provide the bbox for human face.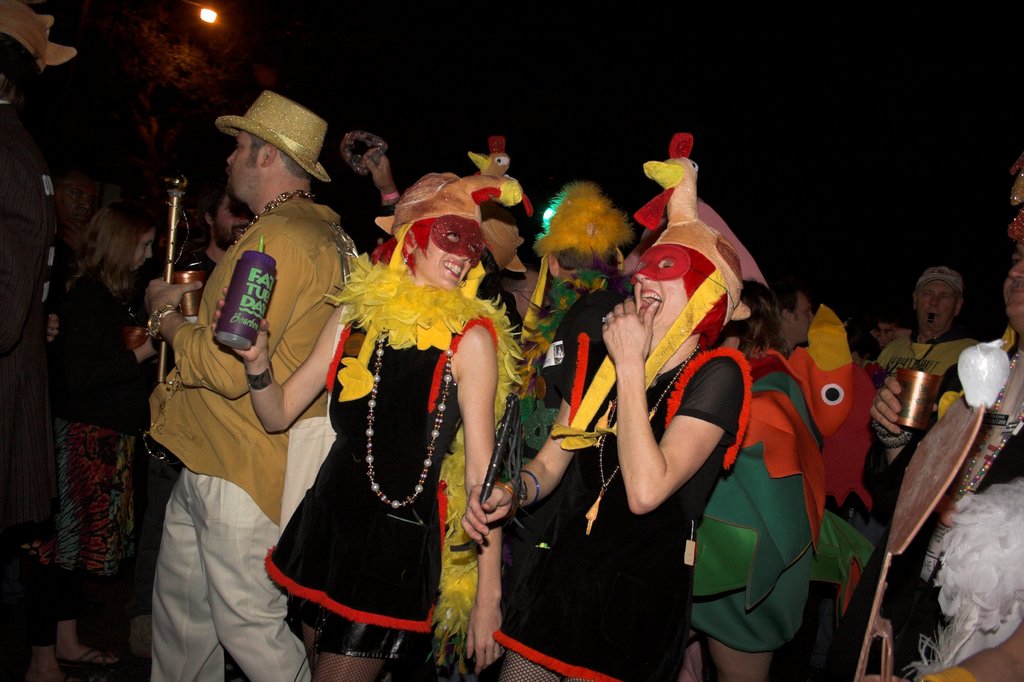
[915, 278, 954, 332].
